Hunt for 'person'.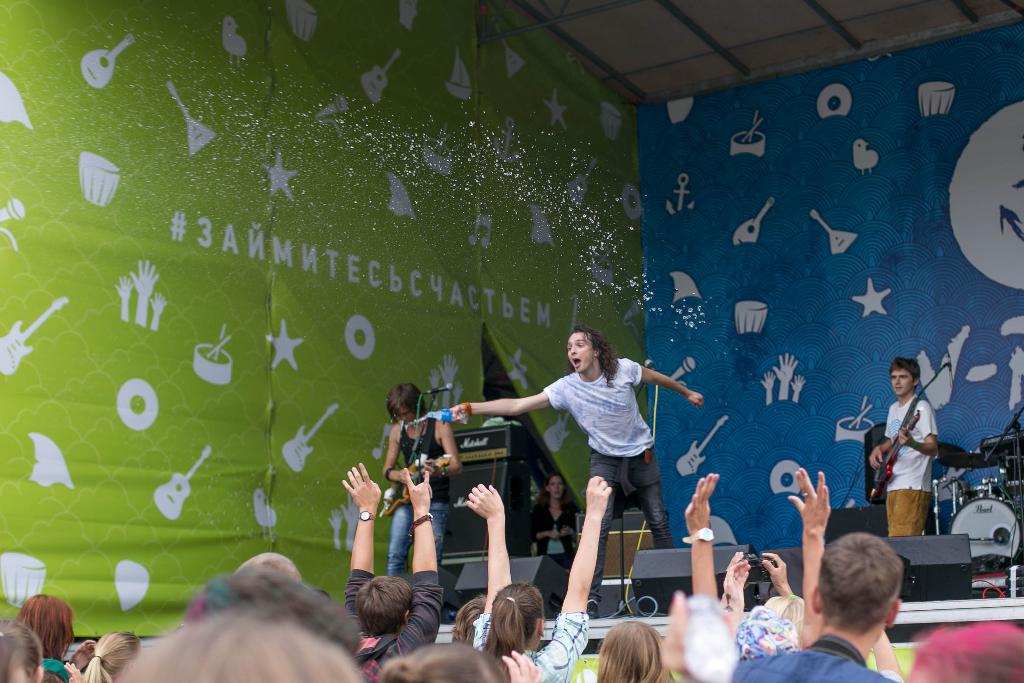
Hunted down at region(732, 528, 900, 682).
